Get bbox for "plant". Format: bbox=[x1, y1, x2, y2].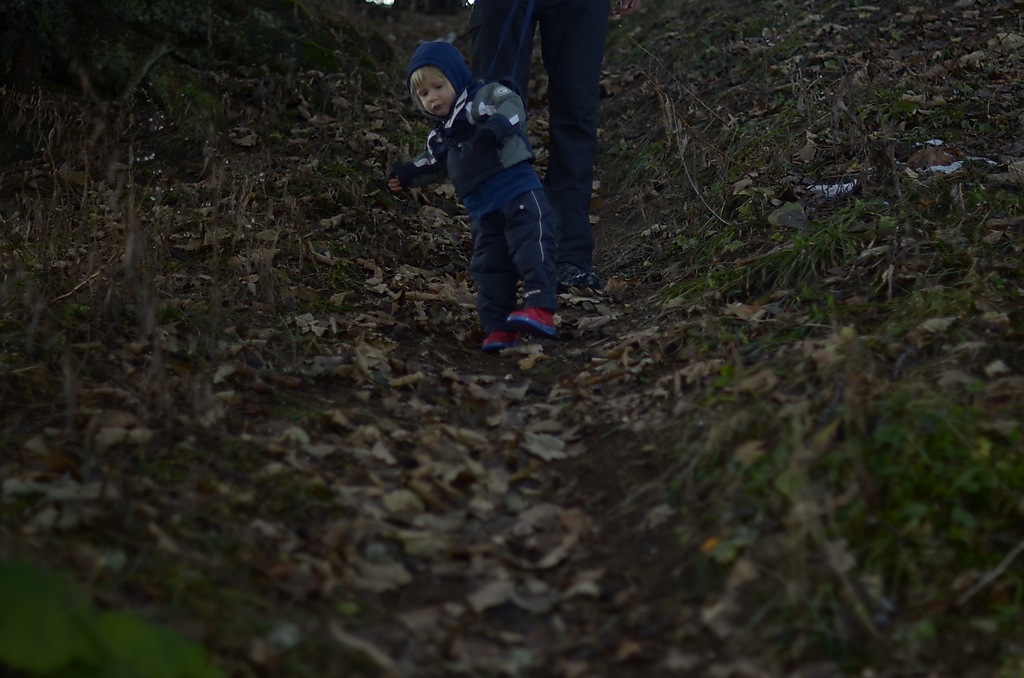
bbox=[43, 0, 318, 162].
